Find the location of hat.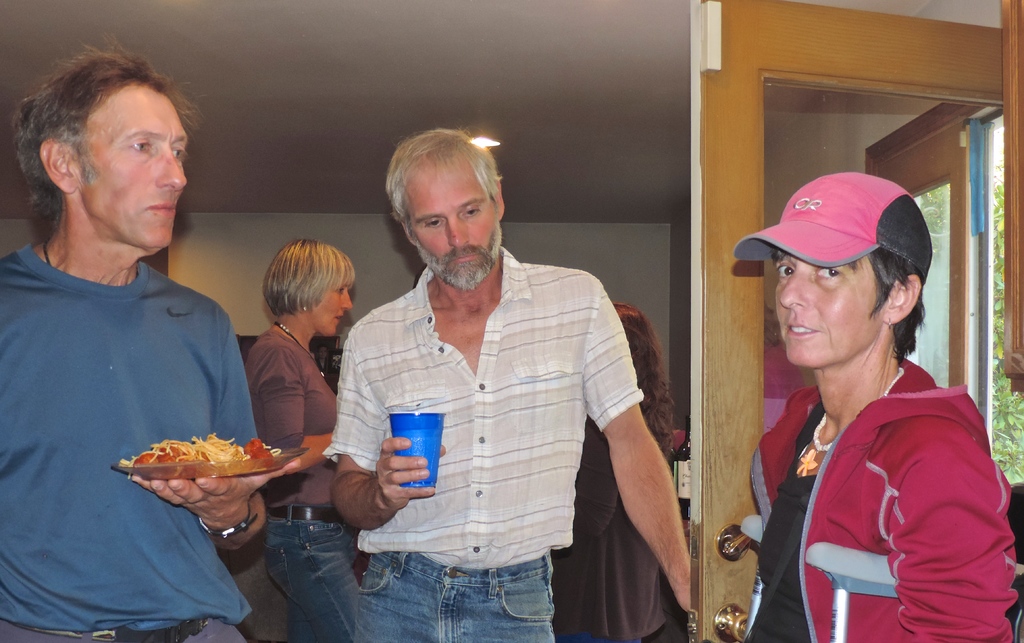
Location: [735,171,932,279].
